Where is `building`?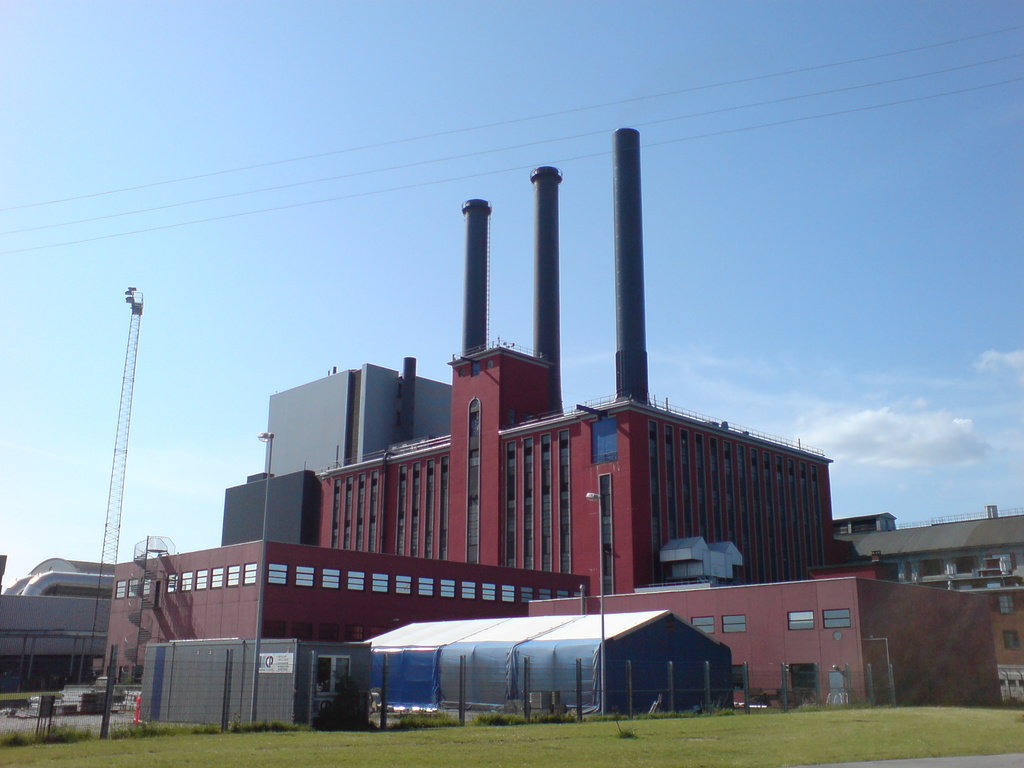
(97,128,1001,710).
